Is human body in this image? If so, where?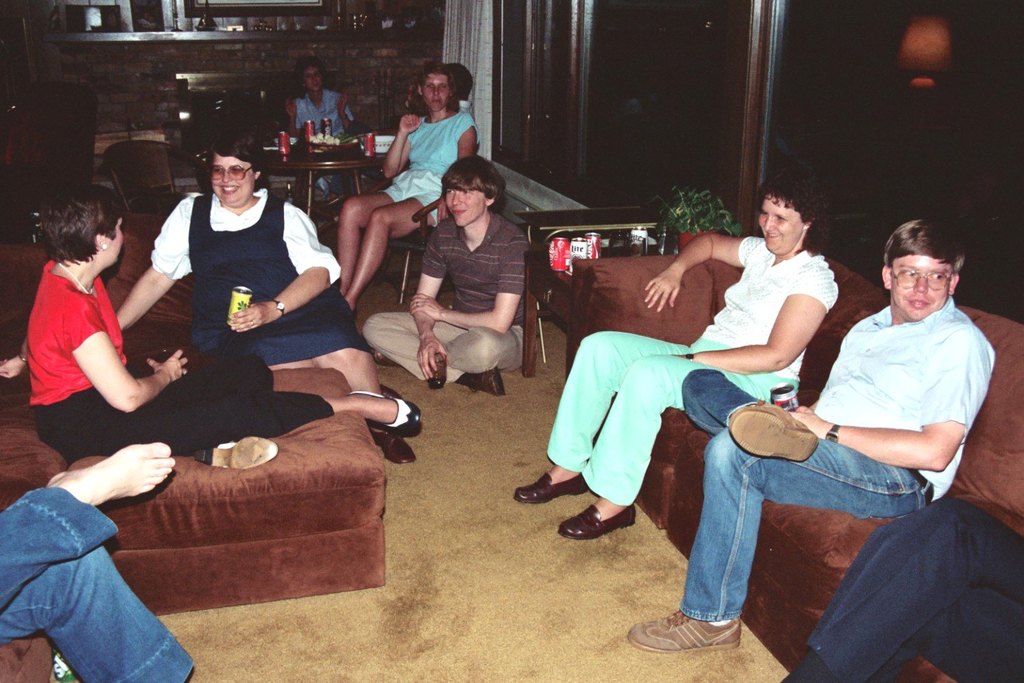
Yes, at Rect(362, 156, 520, 394).
